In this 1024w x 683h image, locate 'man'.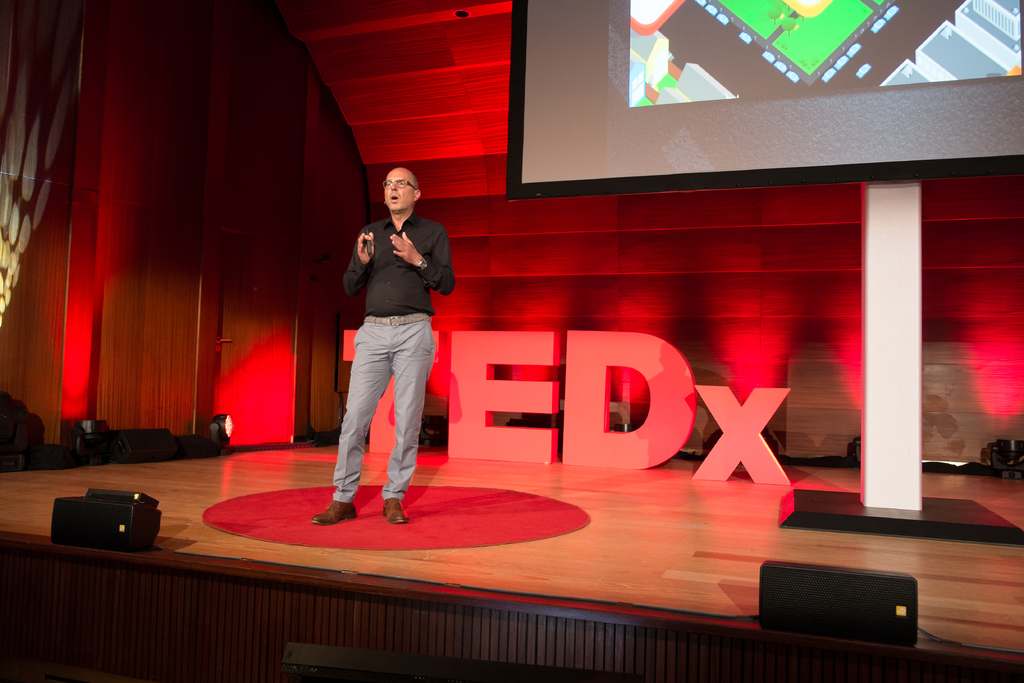
Bounding box: bbox=[318, 161, 450, 538].
